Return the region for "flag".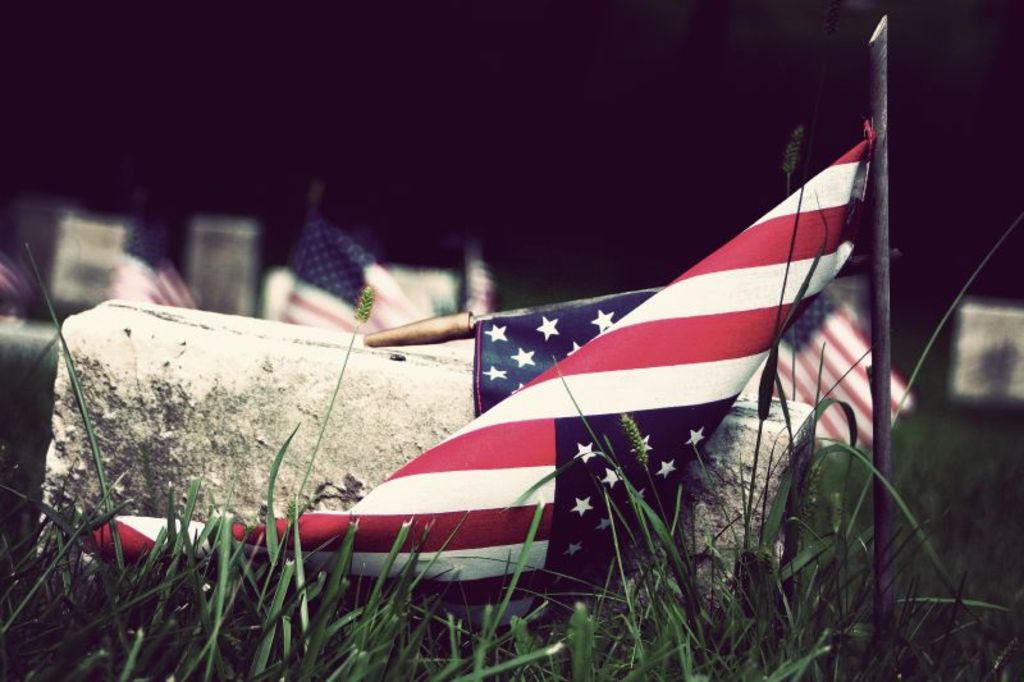
rect(70, 138, 879, 586).
